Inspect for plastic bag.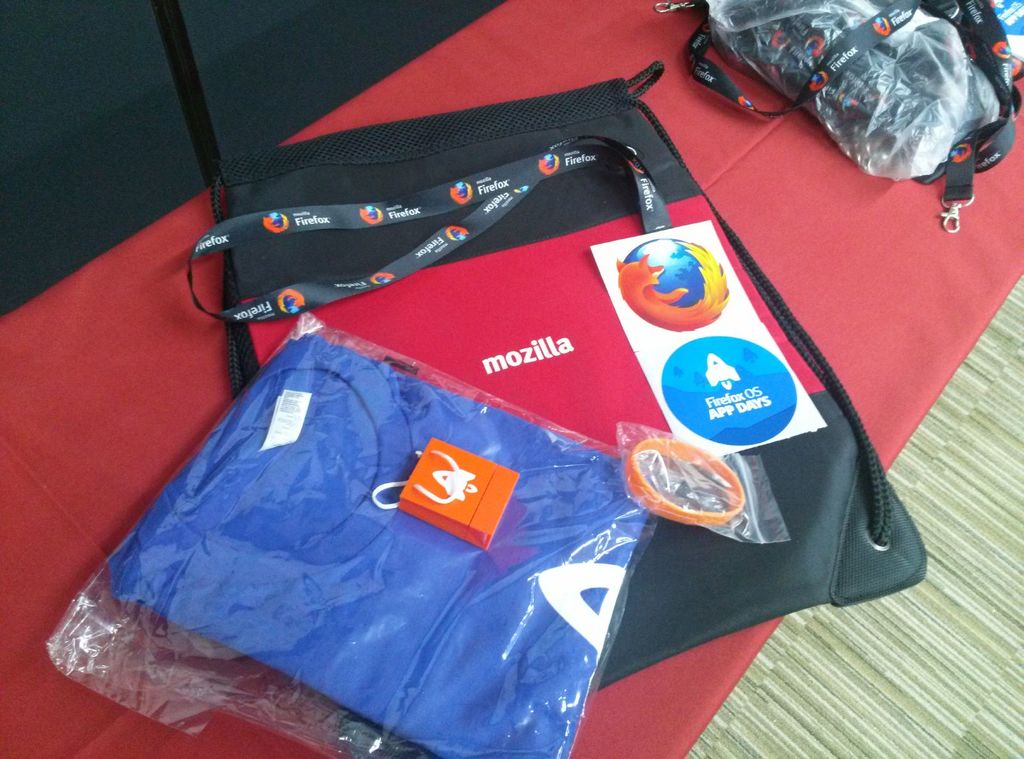
Inspection: locate(43, 314, 683, 758).
